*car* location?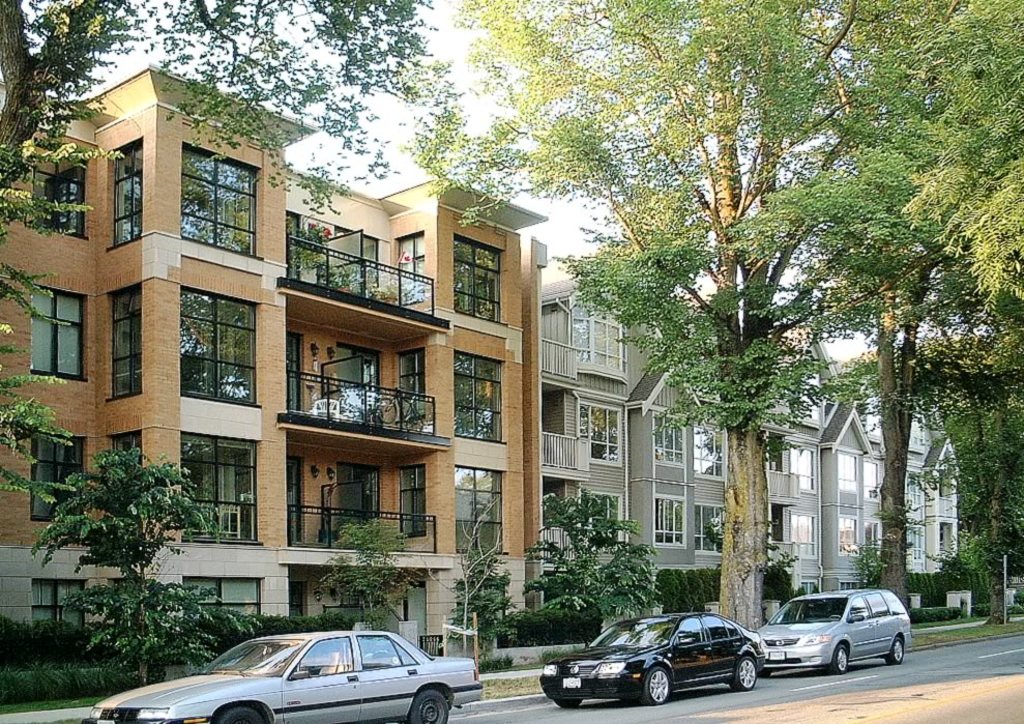
region(753, 588, 911, 673)
